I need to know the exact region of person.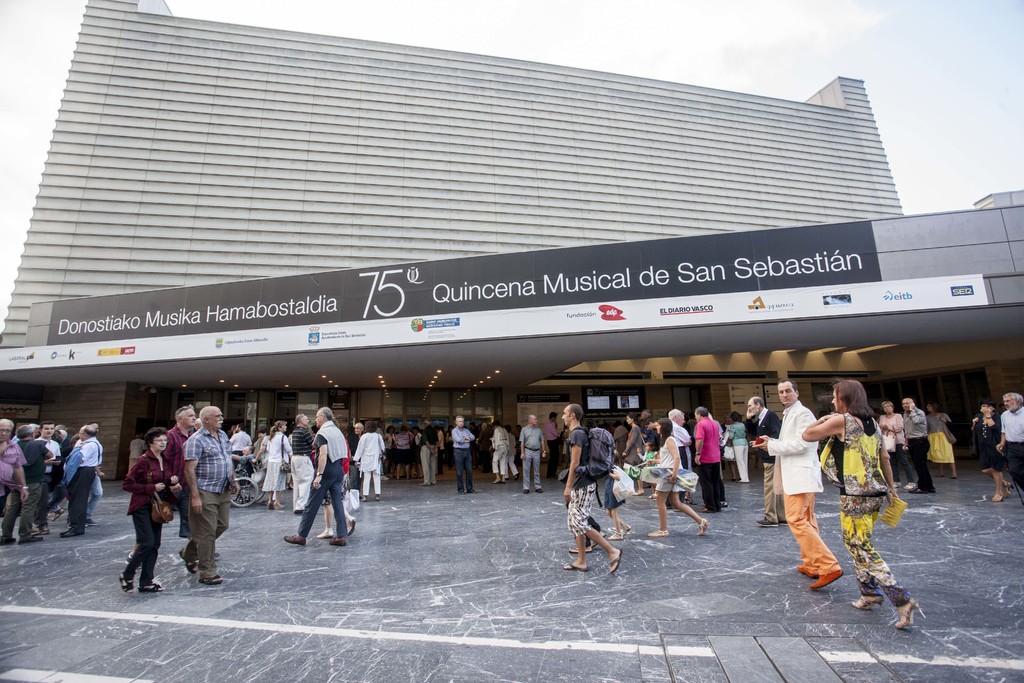
Region: <region>621, 409, 647, 500</region>.
